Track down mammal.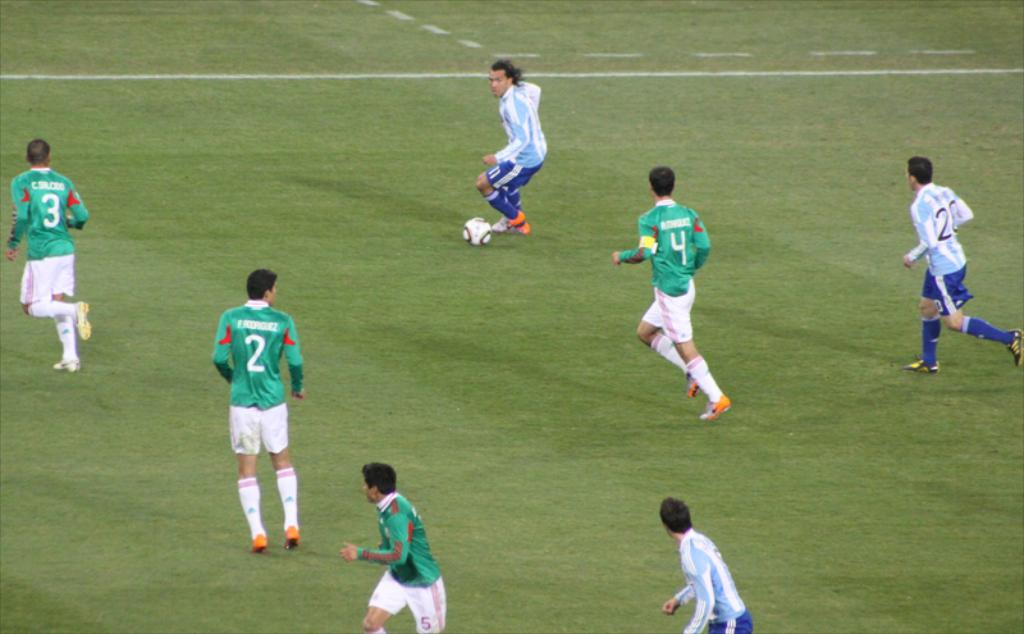
Tracked to <region>9, 140, 92, 375</region>.
